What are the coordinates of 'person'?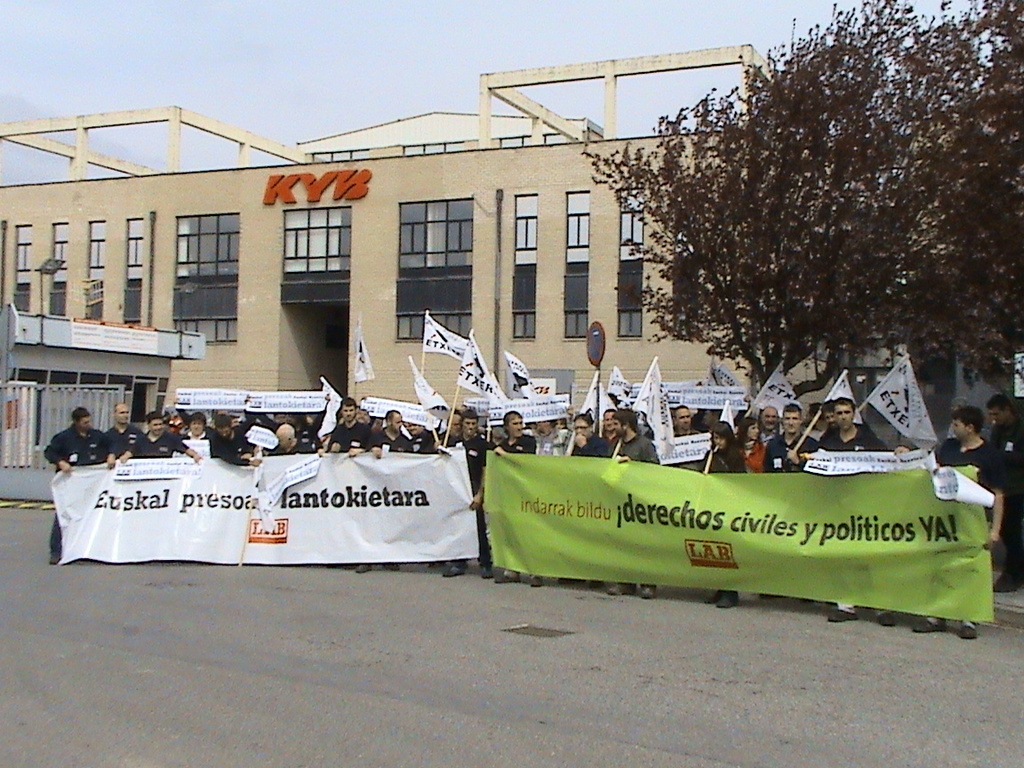
bbox=(764, 402, 827, 466).
